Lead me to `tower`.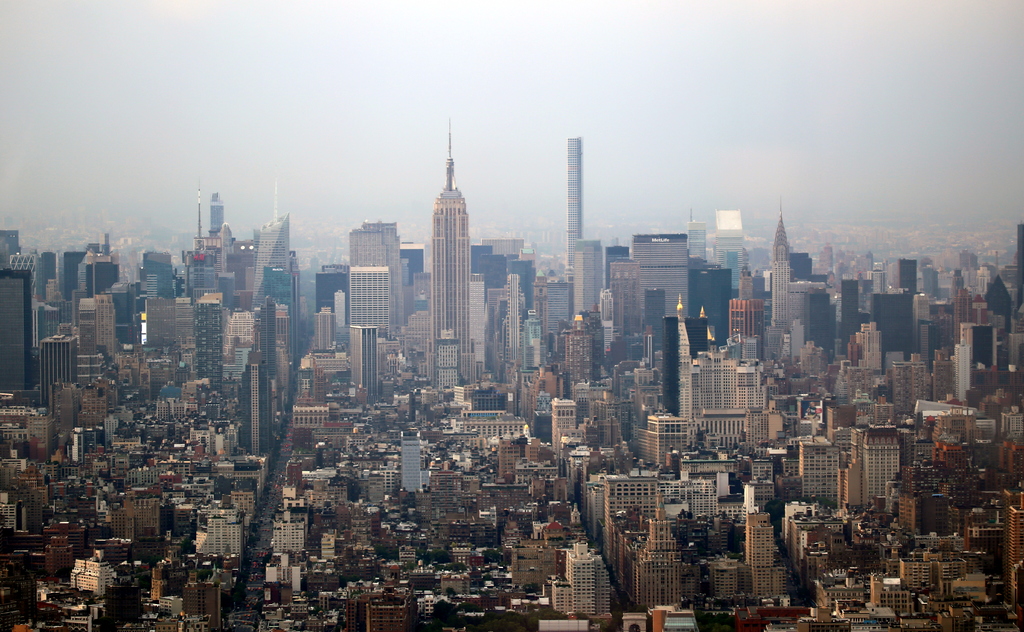
Lead to <region>883, 261, 915, 373</region>.
